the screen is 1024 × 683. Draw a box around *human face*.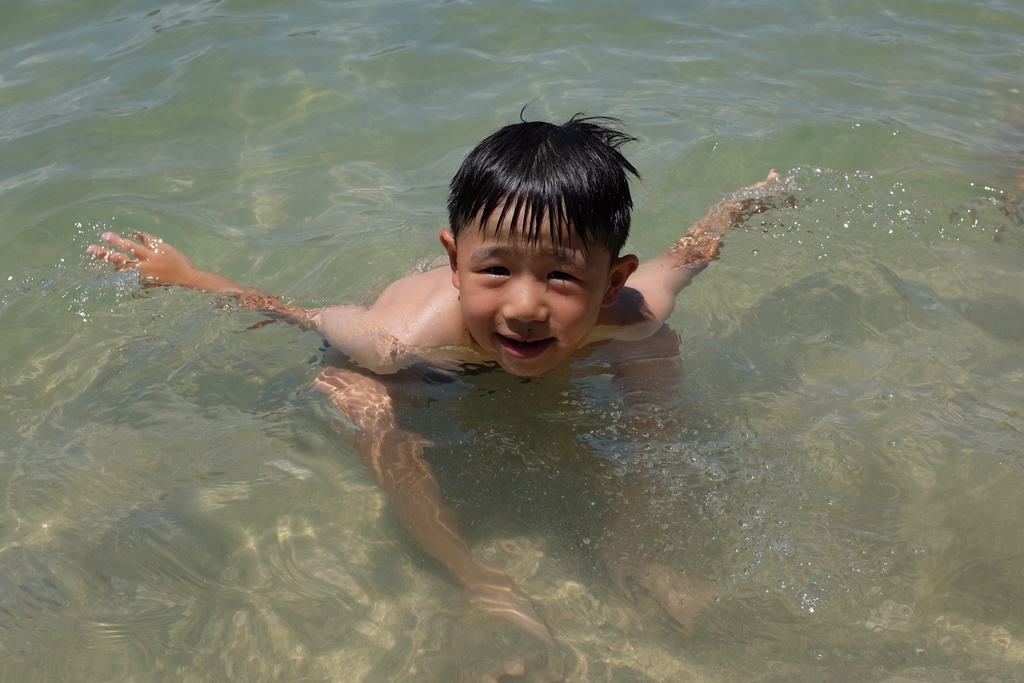
region(459, 193, 605, 383).
